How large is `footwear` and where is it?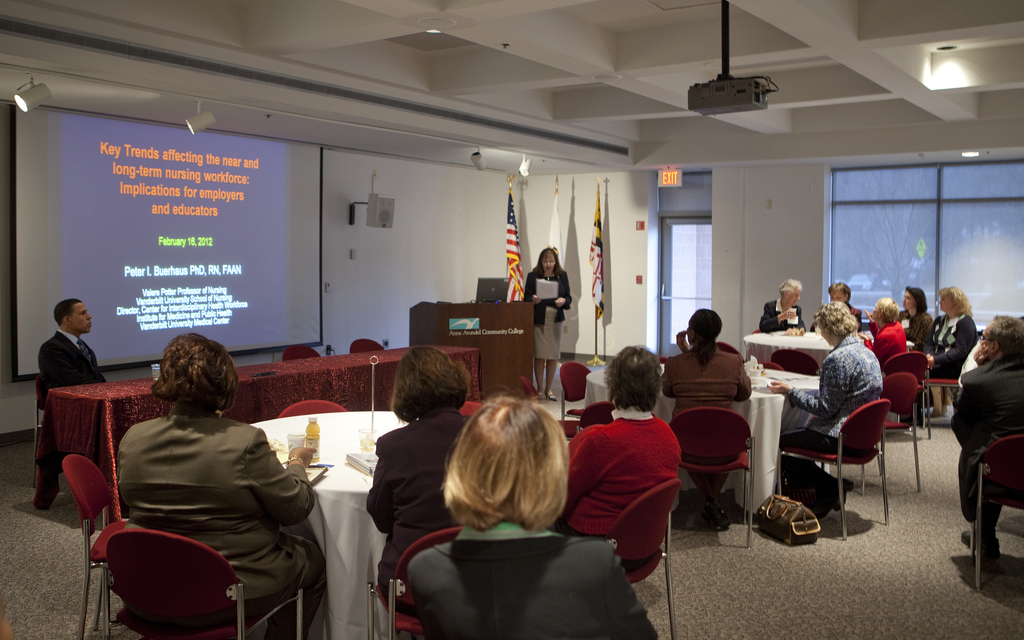
Bounding box: (961, 529, 1002, 563).
